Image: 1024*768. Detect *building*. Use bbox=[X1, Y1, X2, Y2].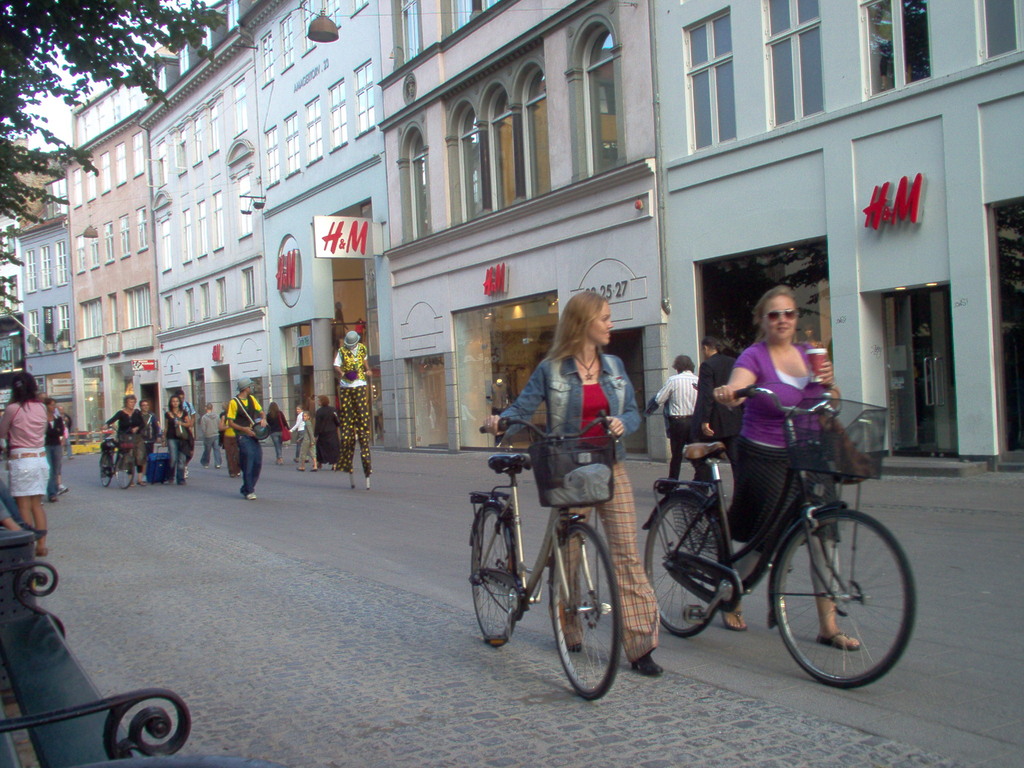
bbox=[58, 45, 179, 439].
